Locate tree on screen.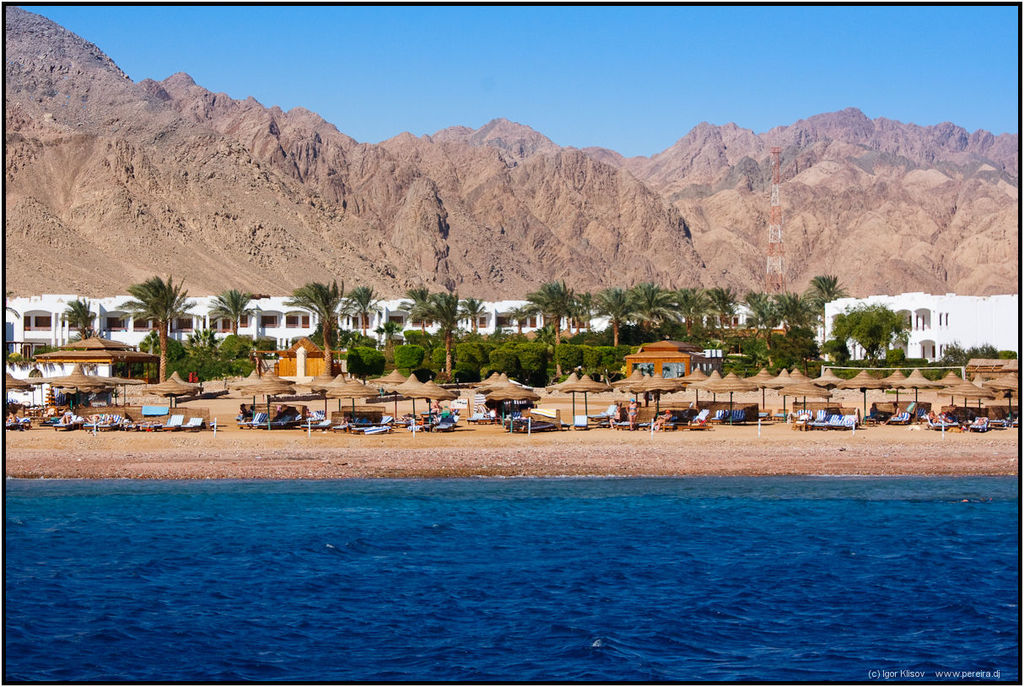
On screen at (736,289,804,346).
